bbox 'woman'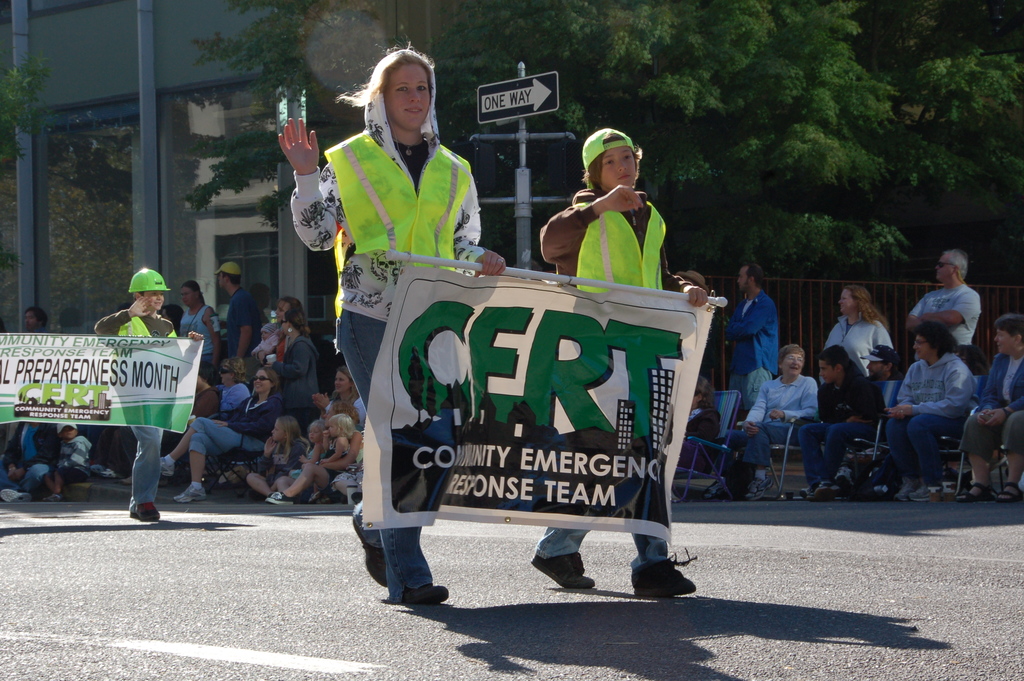
x1=312 y1=366 x2=368 y2=432
